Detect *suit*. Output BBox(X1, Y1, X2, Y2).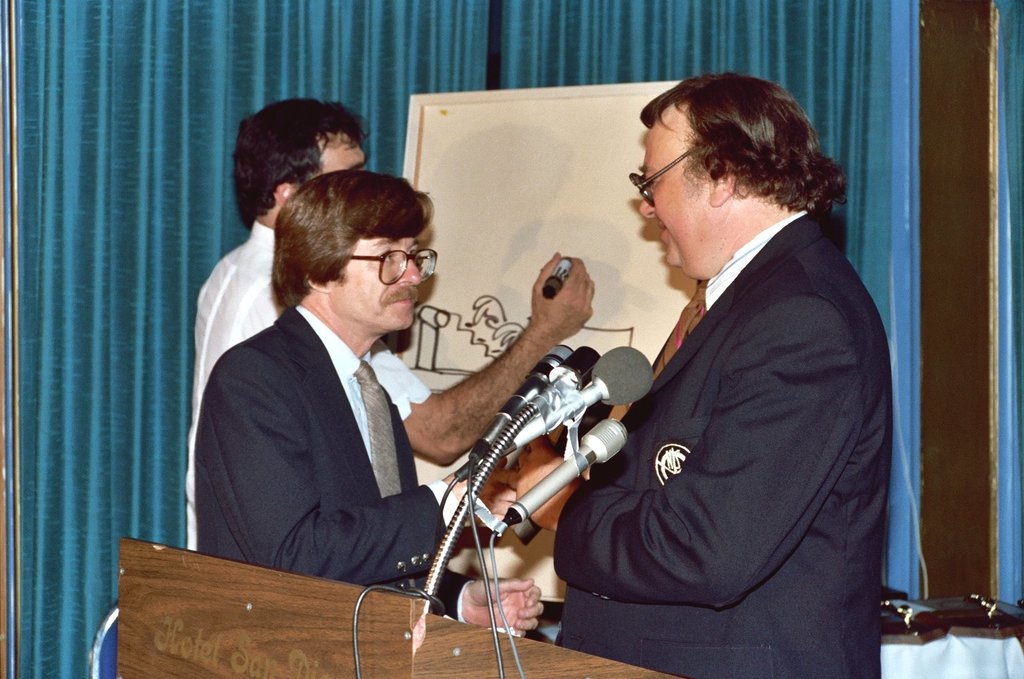
BBox(551, 93, 899, 665).
